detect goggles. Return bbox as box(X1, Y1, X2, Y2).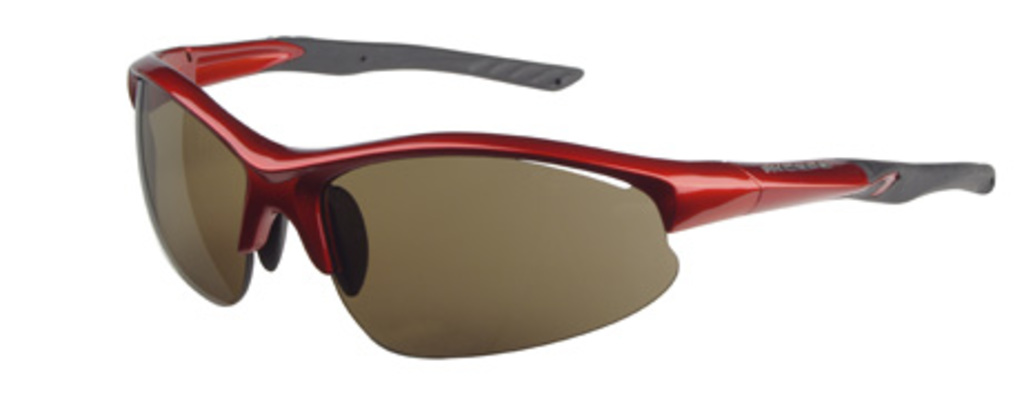
box(162, 22, 993, 353).
